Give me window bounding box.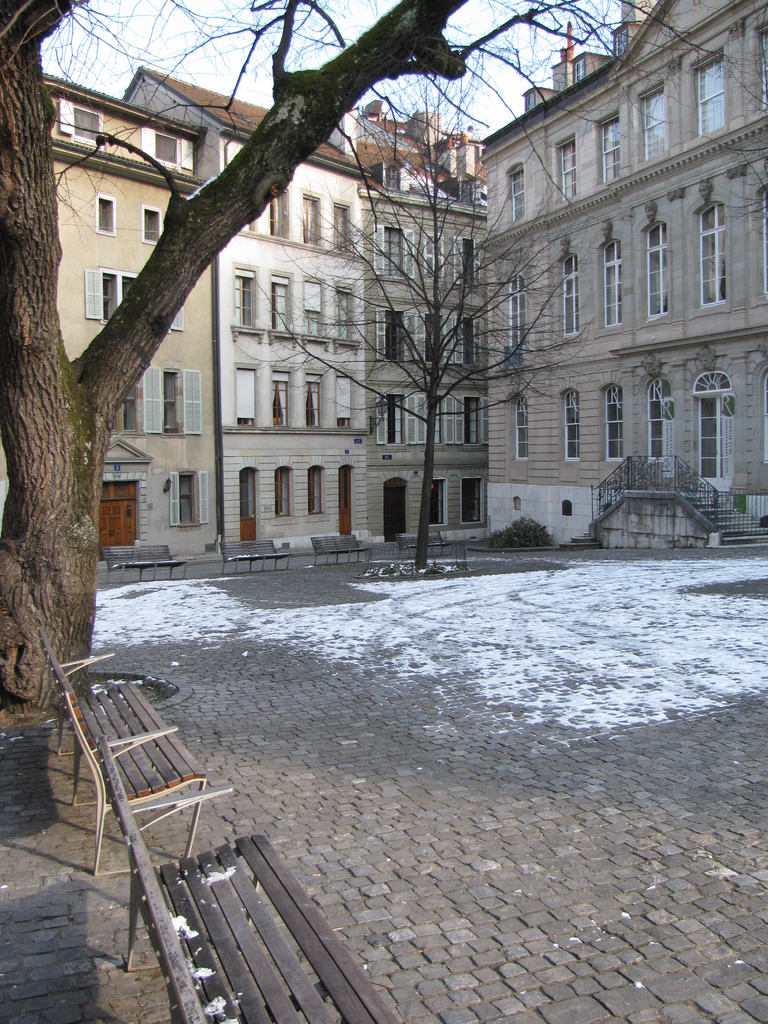
BBox(602, 385, 627, 461).
